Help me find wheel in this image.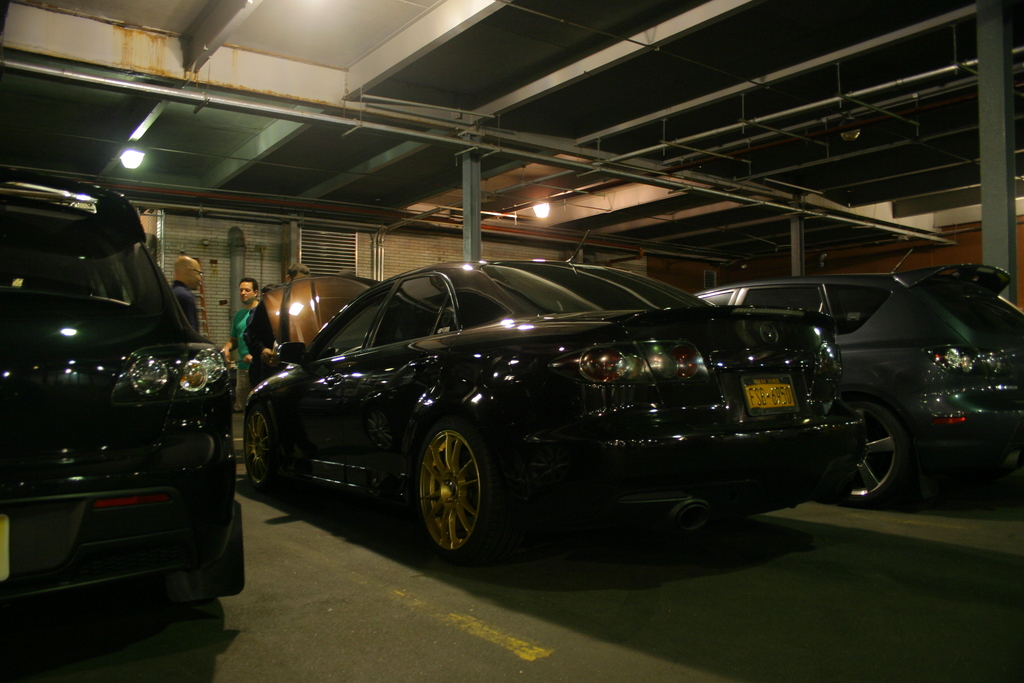
Found it: left=403, top=415, right=509, bottom=563.
